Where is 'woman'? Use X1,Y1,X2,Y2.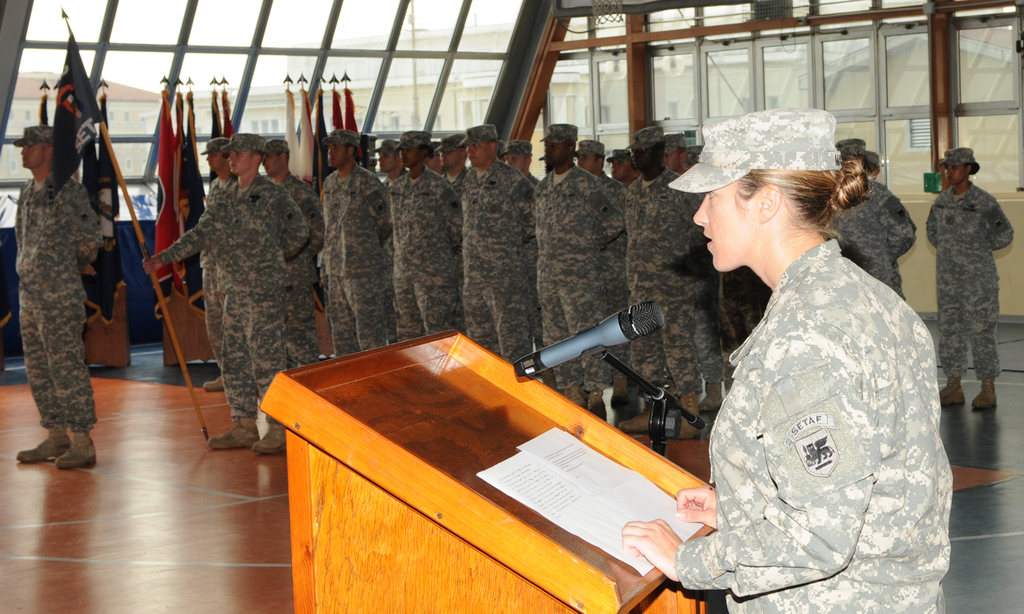
922,146,1012,406.
